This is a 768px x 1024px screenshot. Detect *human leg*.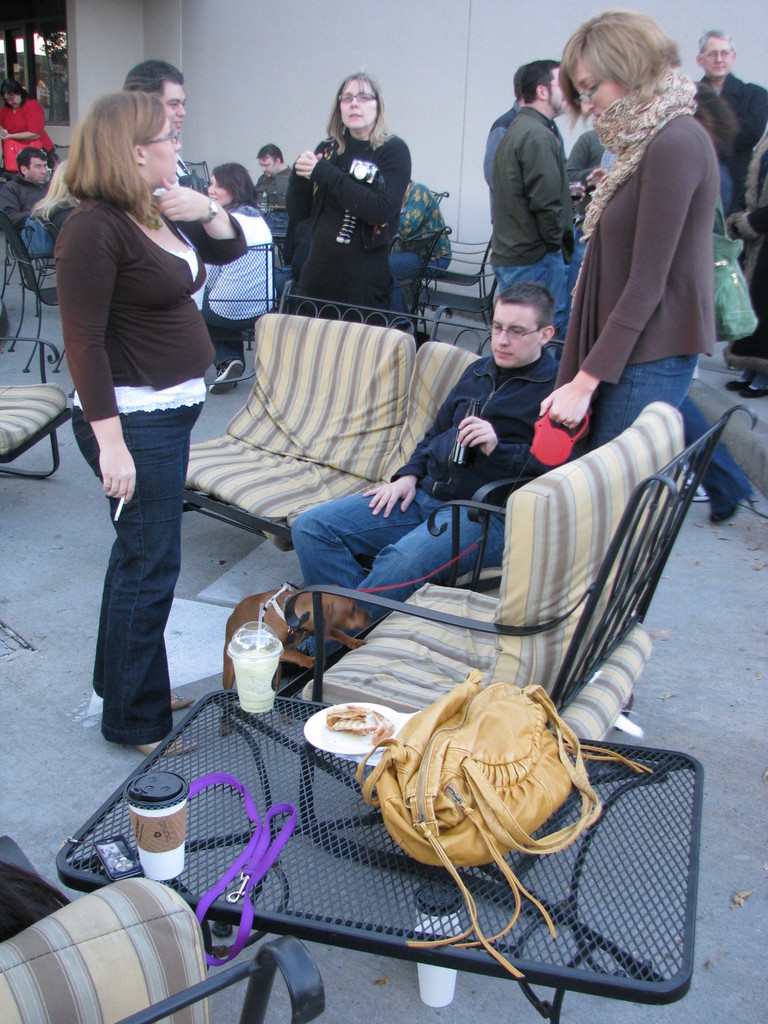
select_region(501, 243, 575, 344).
